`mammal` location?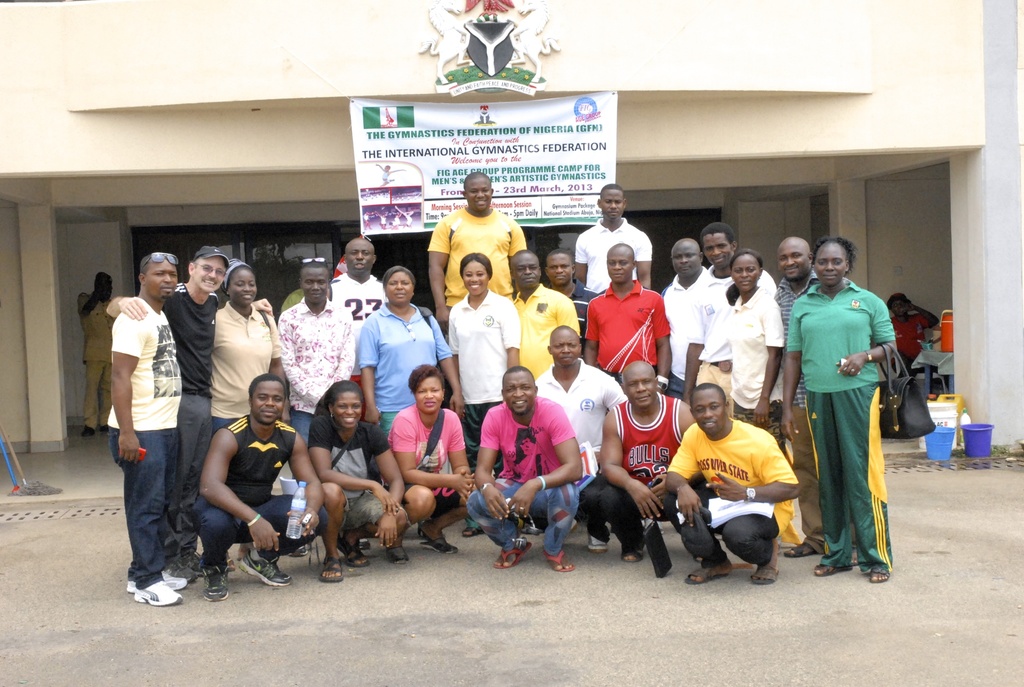
{"x1": 207, "y1": 258, "x2": 282, "y2": 571}
